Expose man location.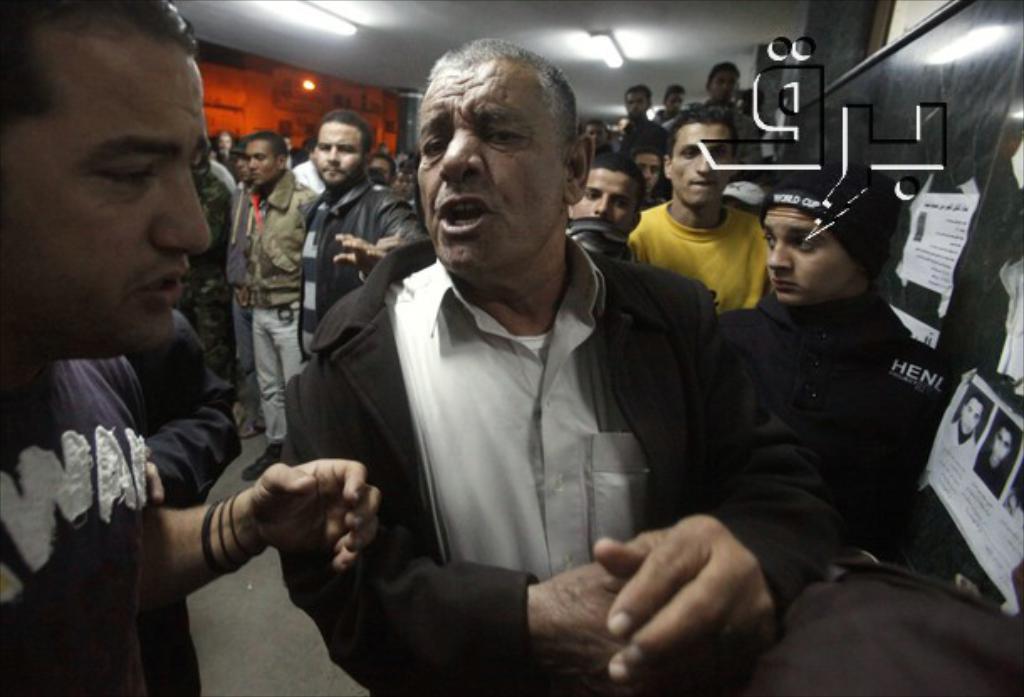
Exposed at <region>233, 124, 321, 484</region>.
